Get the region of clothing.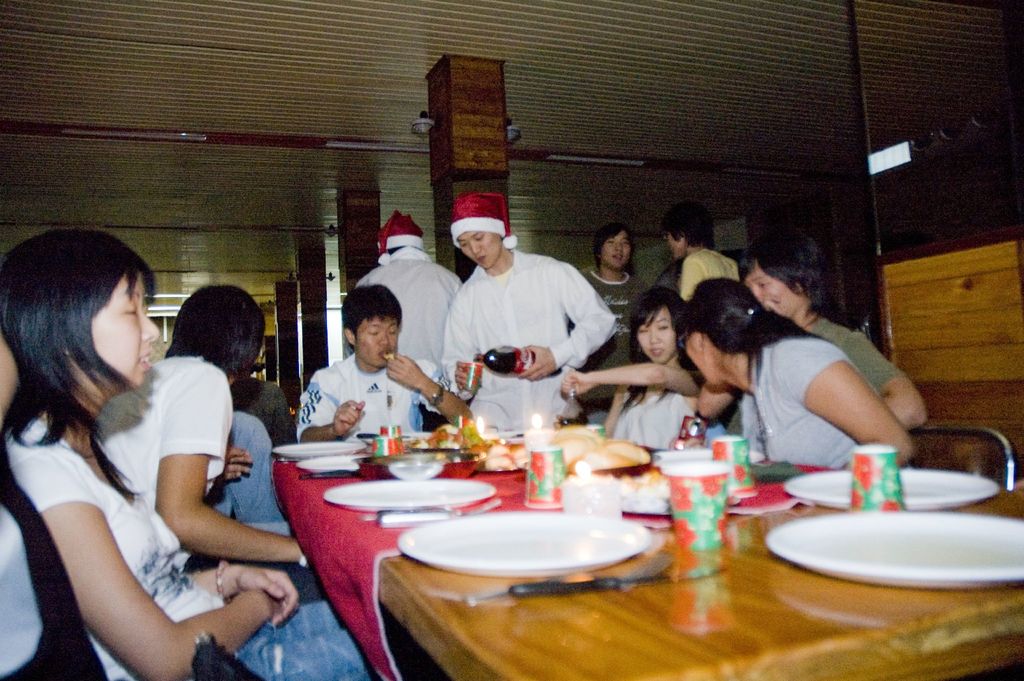
left=580, top=270, right=648, bottom=428.
